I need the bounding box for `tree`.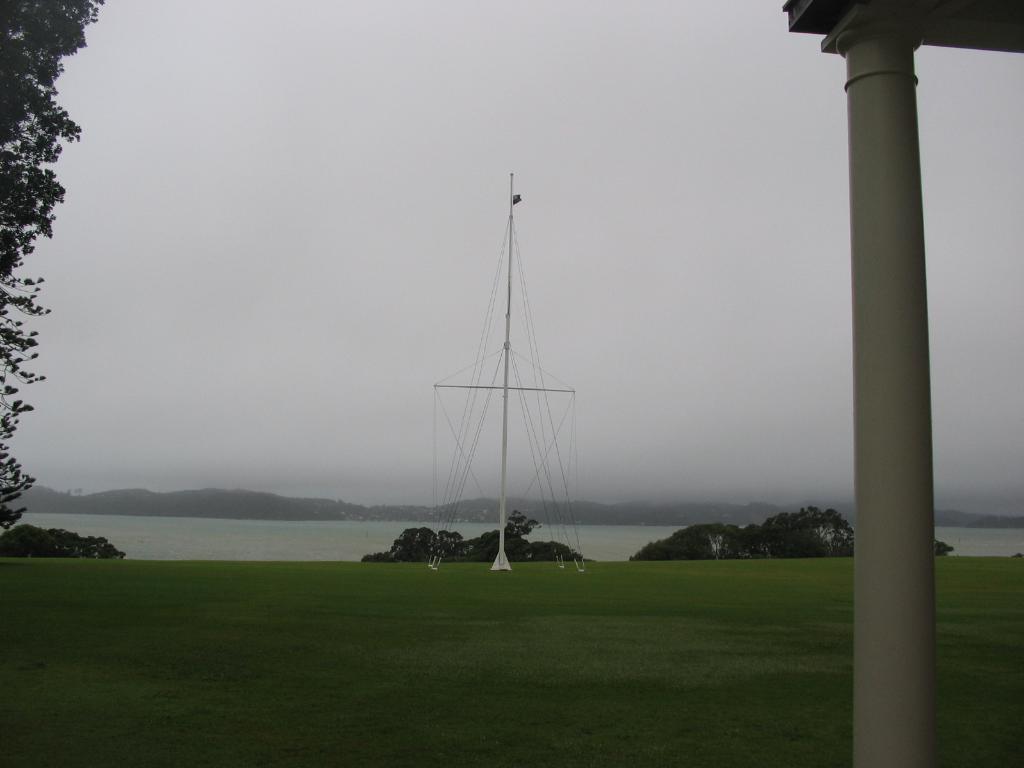
Here it is: pyautogui.locateOnScreen(504, 511, 536, 565).
